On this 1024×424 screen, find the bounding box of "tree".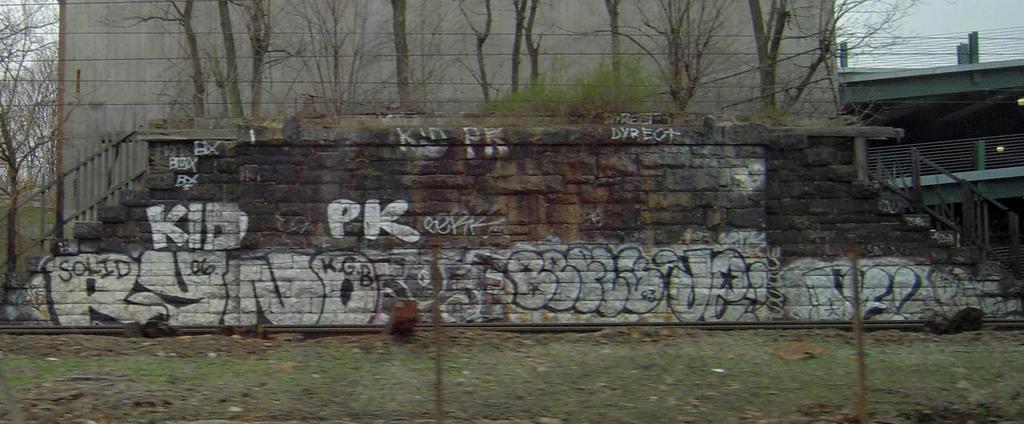
Bounding box: <region>621, 13, 755, 132</region>.
